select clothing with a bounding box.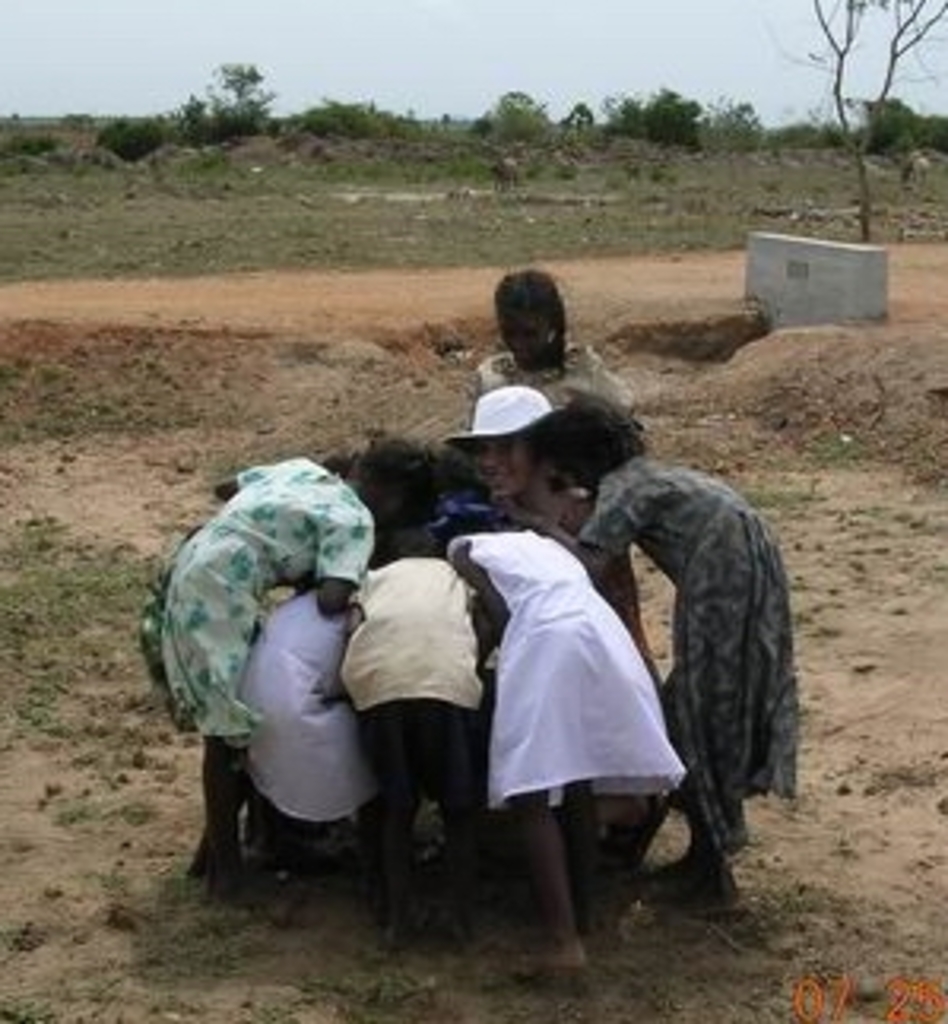
(162,450,374,751).
